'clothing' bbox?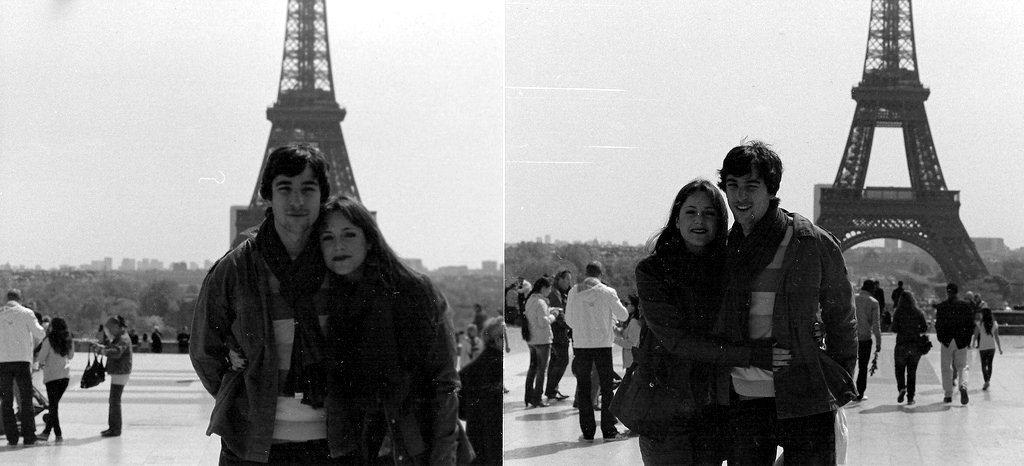
detection(102, 331, 131, 435)
